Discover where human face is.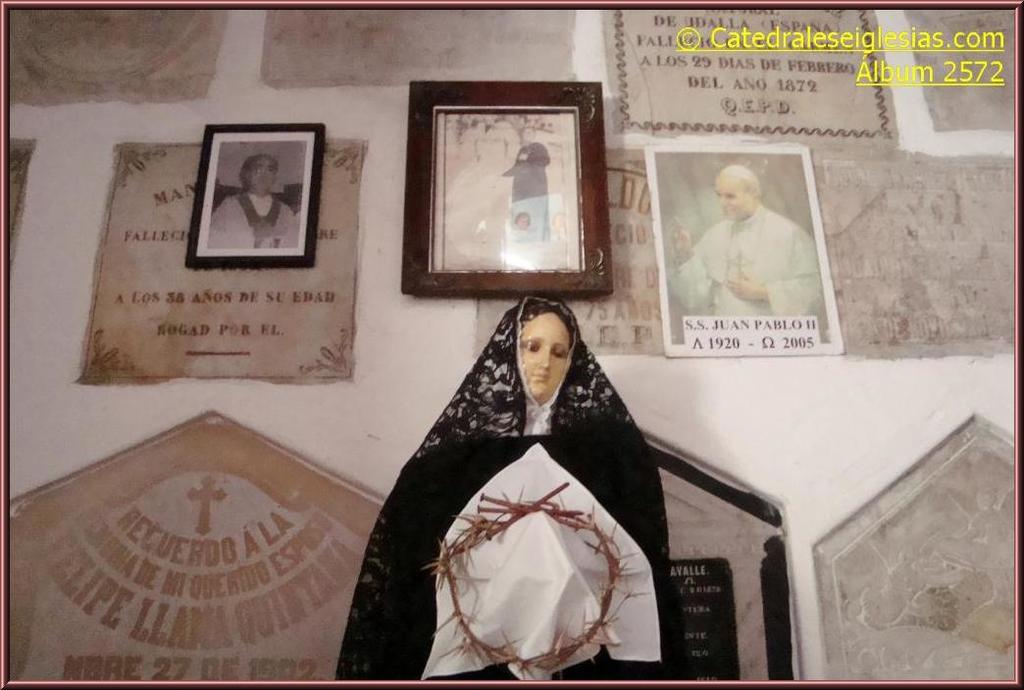
Discovered at 522:311:570:399.
